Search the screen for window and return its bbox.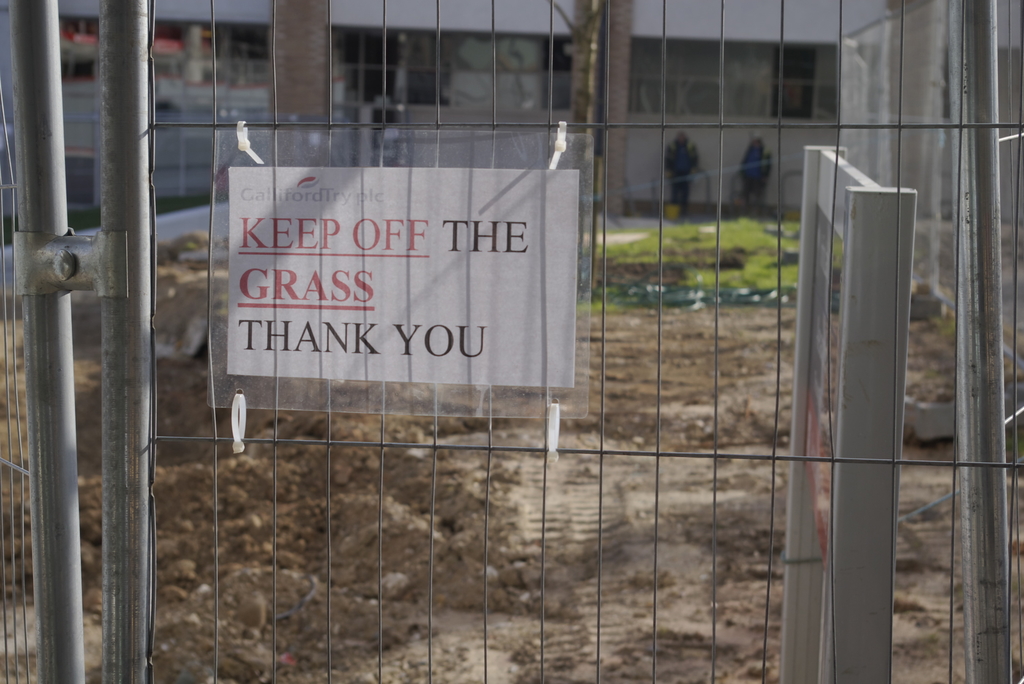
Found: {"x1": 623, "y1": 37, "x2": 842, "y2": 118}.
